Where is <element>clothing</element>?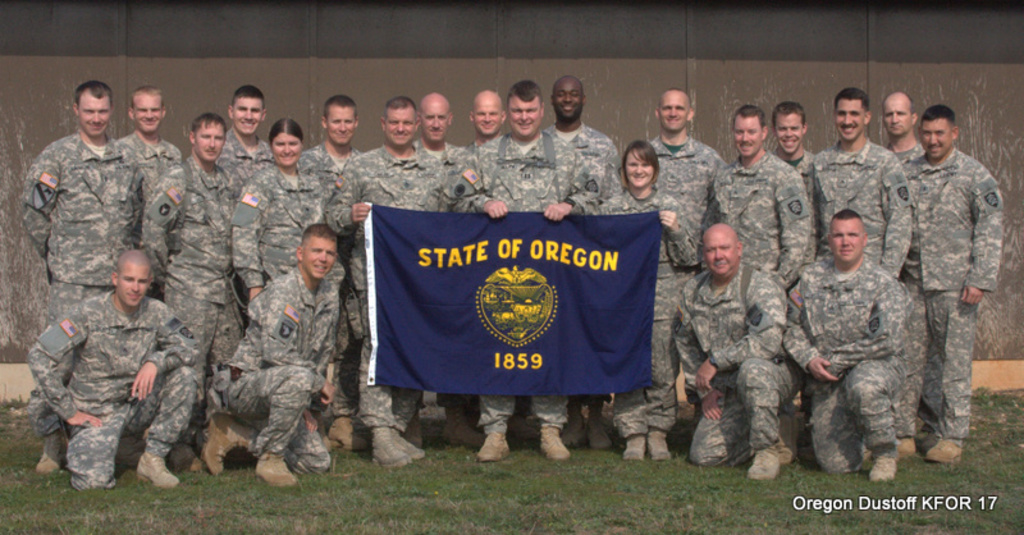
x1=864, y1=138, x2=932, y2=407.
